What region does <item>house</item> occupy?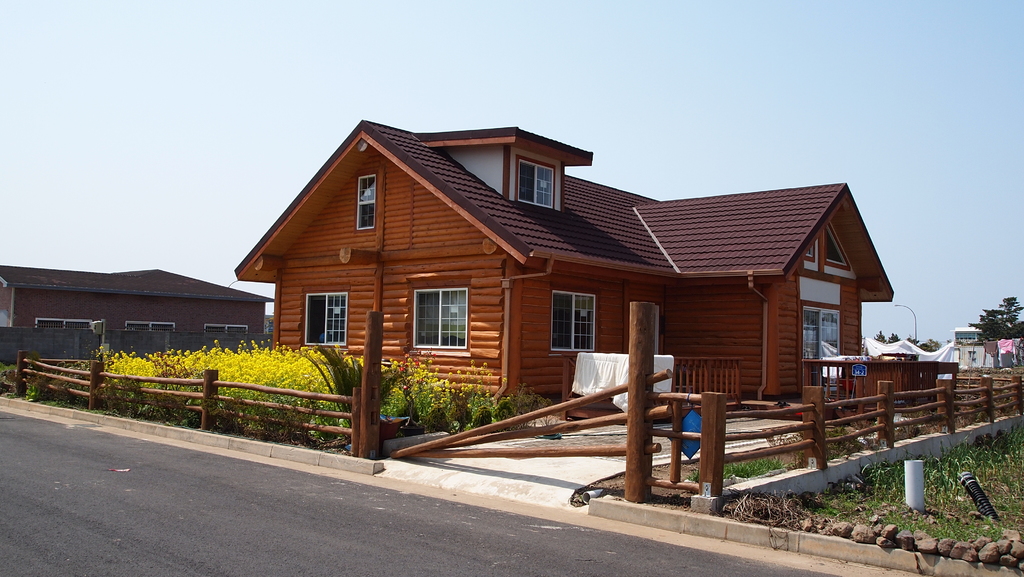
(left=2, top=266, right=273, bottom=327).
